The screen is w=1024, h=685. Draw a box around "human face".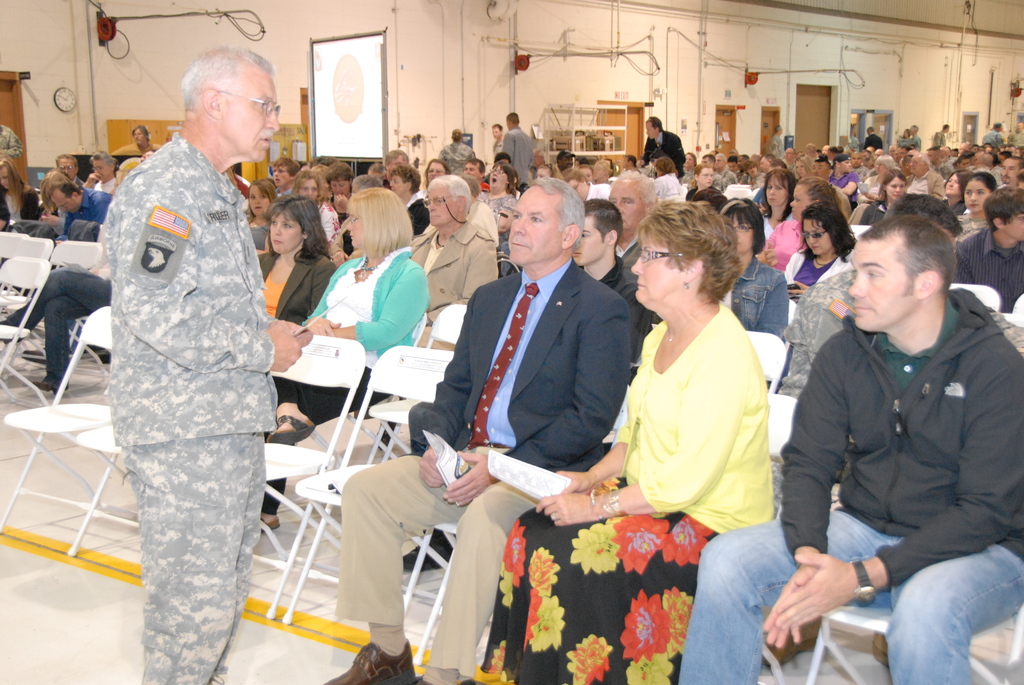
select_region(426, 185, 458, 223).
